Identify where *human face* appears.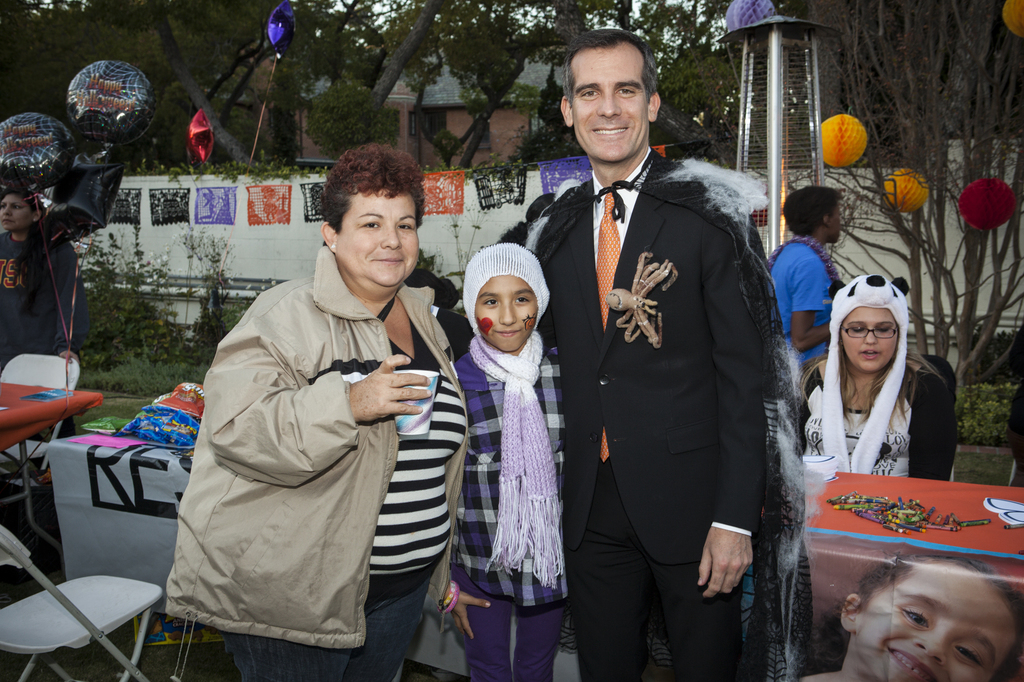
Appears at (850, 566, 1015, 681).
